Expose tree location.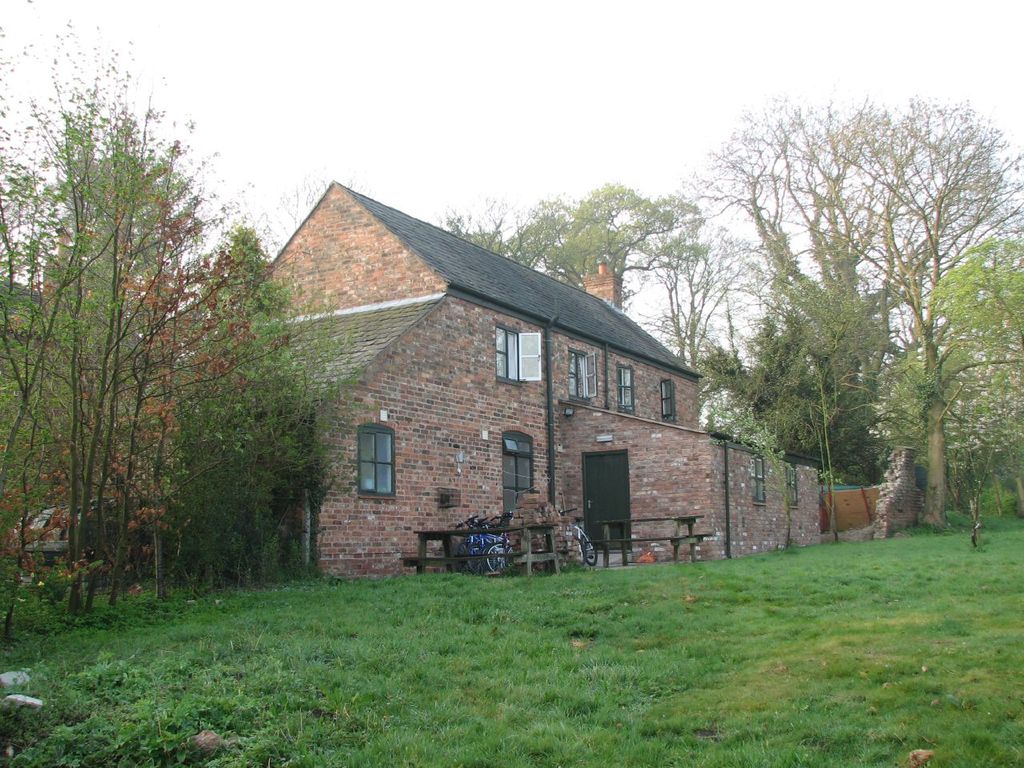
Exposed at [178,226,354,568].
